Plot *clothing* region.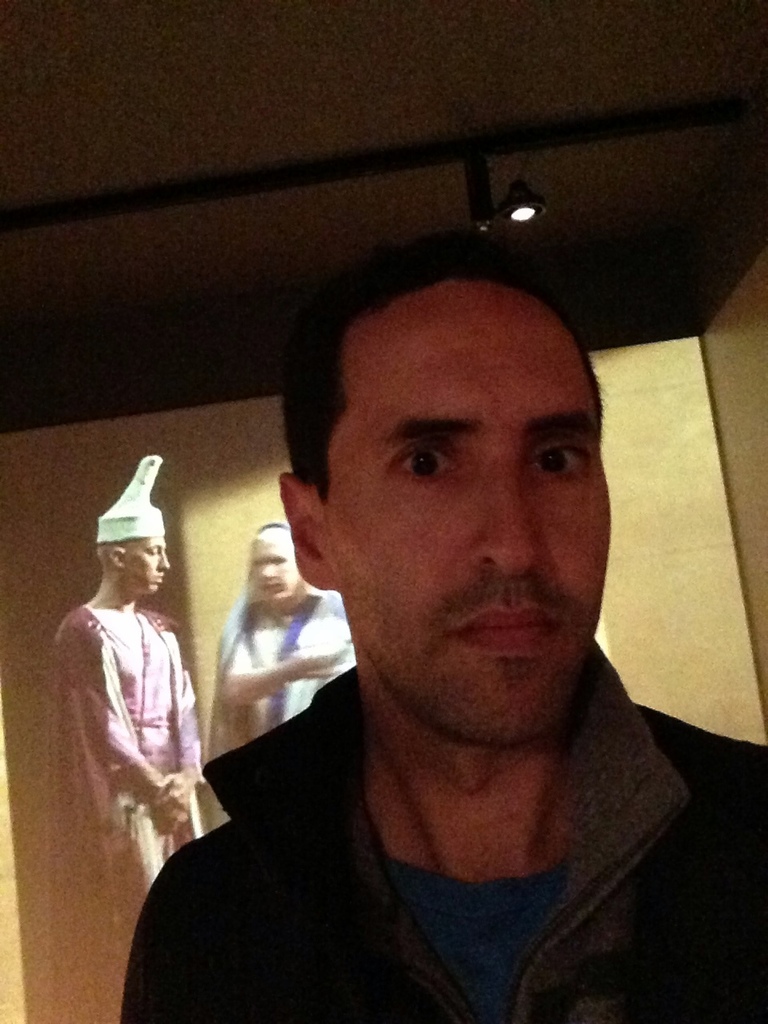
Plotted at <region>56, 509, 214, 953</region>.
